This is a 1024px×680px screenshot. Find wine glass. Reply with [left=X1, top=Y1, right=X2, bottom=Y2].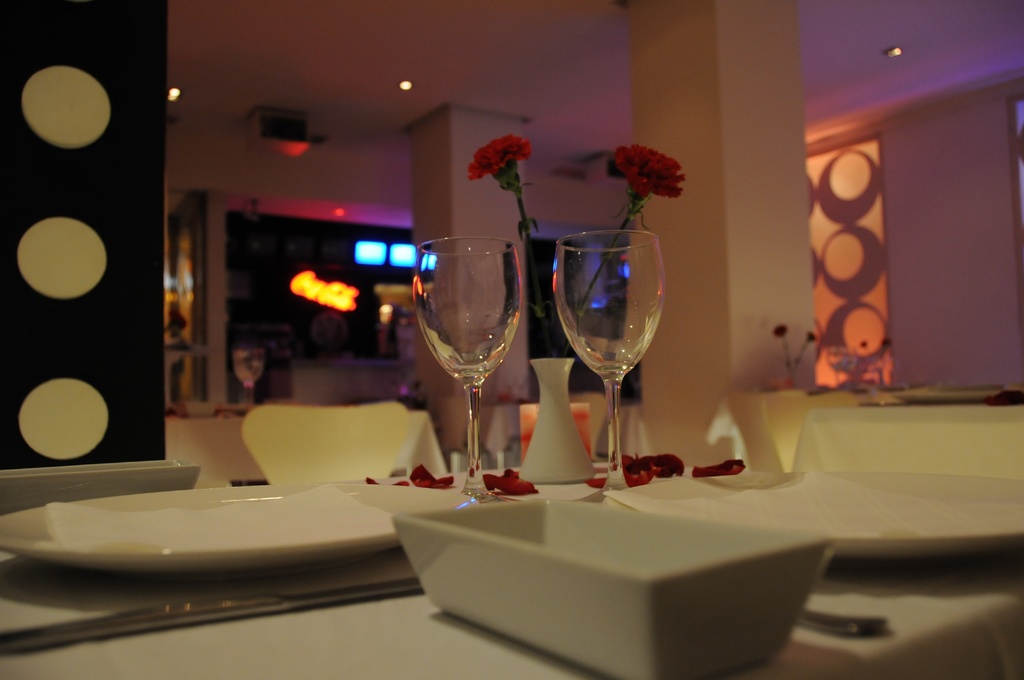
[left=553, top=232, right=666, bottom=492].
